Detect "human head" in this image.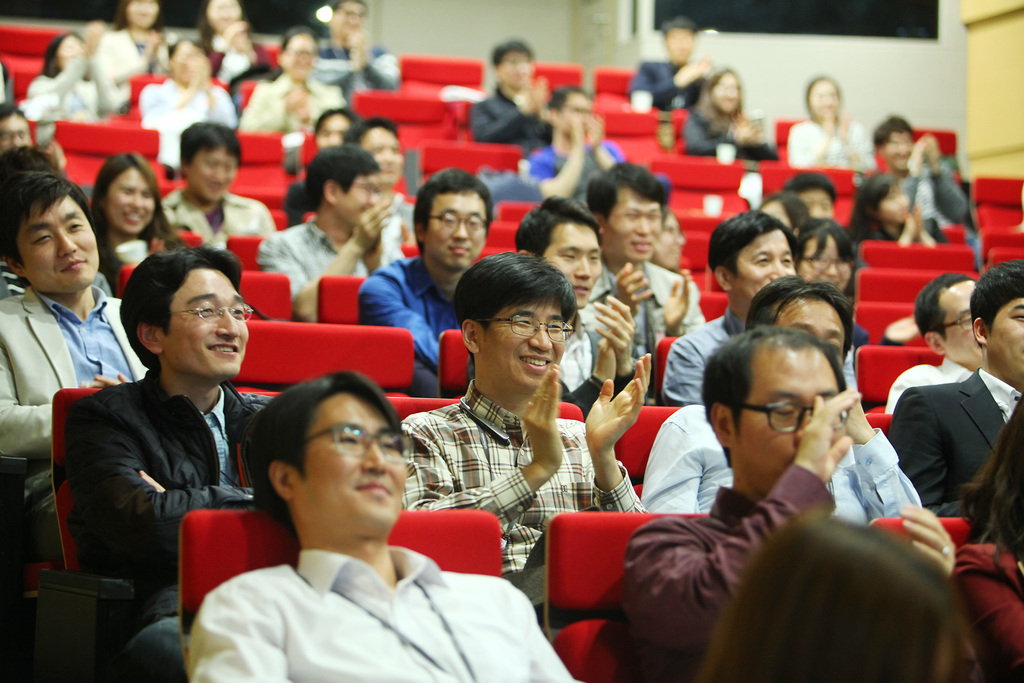
Detection: pyautogui.locateOnScreen(209, 0, 244, 35).
